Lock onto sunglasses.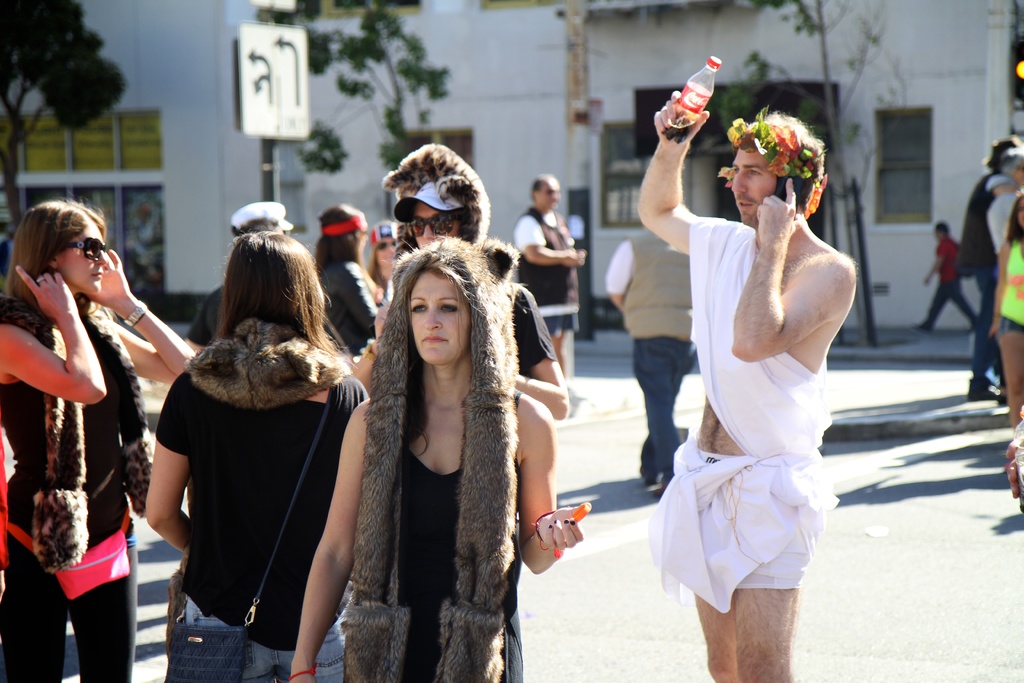
Locked: detection(405, 214, 461, 238).
